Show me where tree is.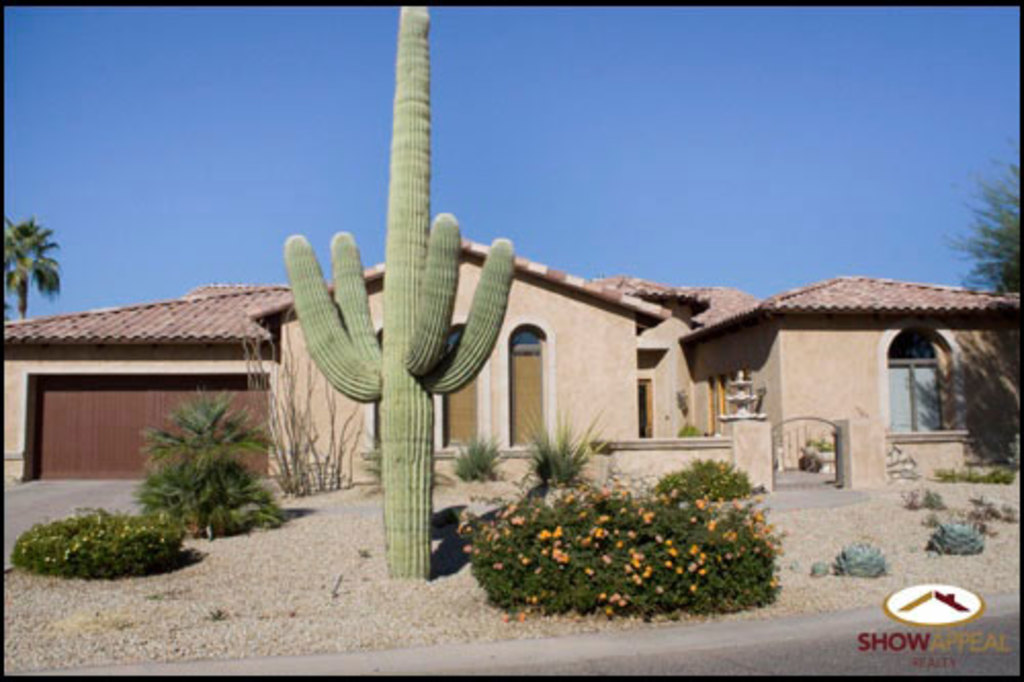
tree is at select_region(2, 215, 66, 317).
